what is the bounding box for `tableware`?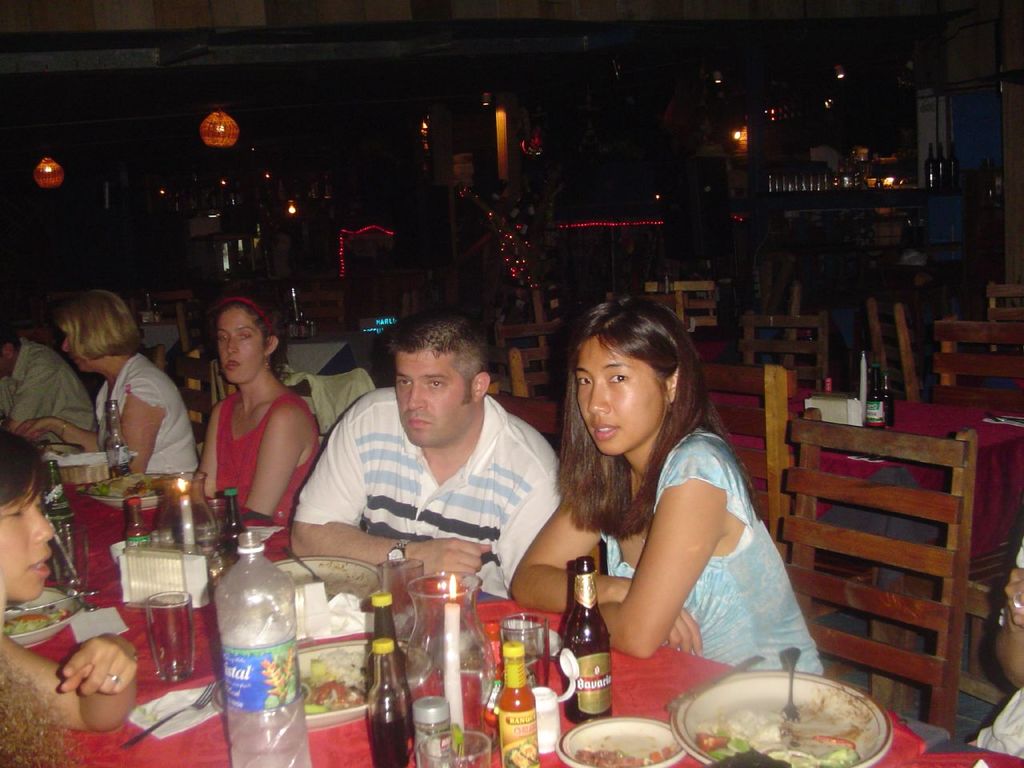
crop(778, 644, 806, 724).
